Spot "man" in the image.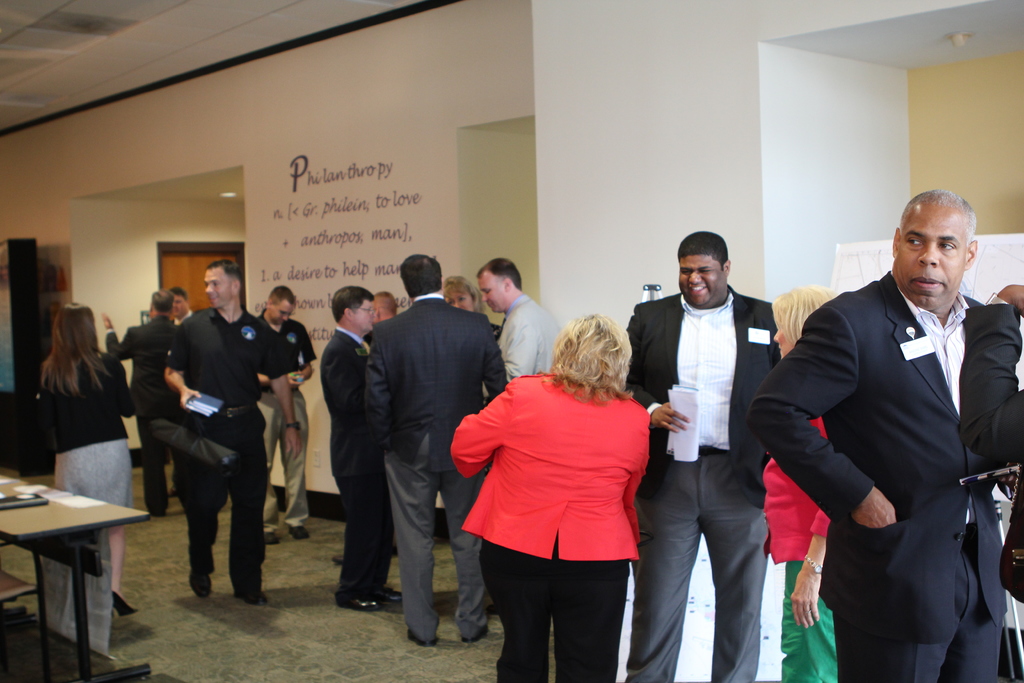
"man" found at crop(360, 248, 504, 646).
